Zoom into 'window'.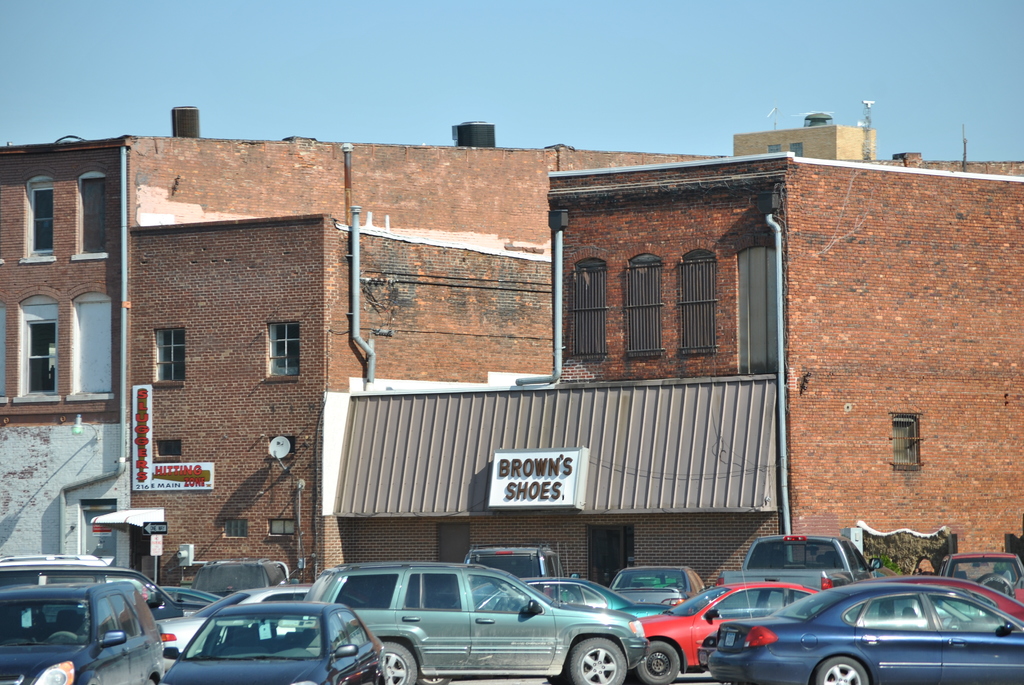
Zoom target: box=[842, 541, 856, 574].
